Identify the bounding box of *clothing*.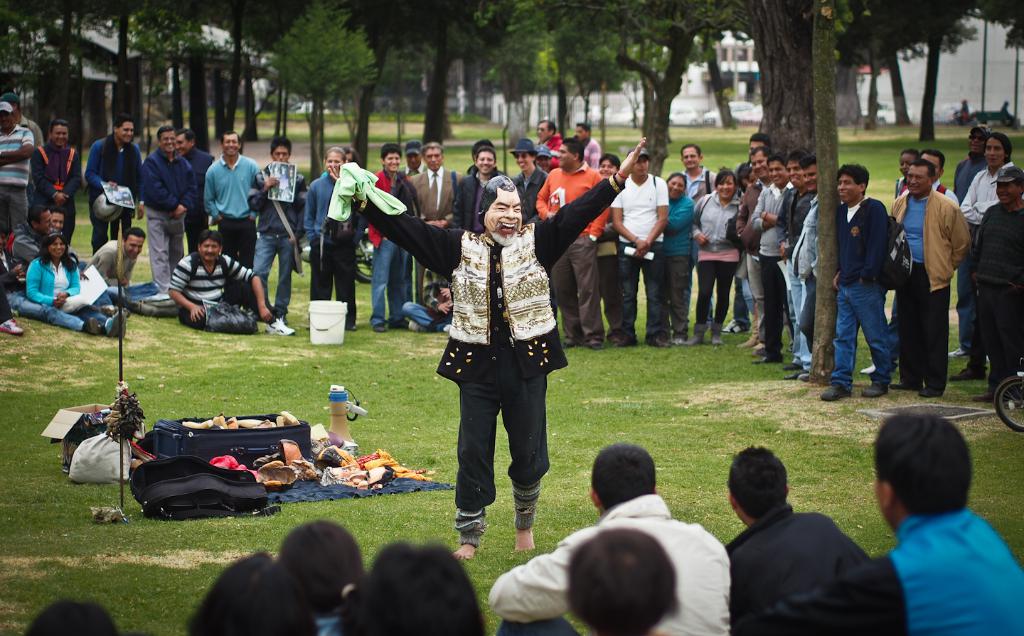
<box>143,209,177,292</box>.
